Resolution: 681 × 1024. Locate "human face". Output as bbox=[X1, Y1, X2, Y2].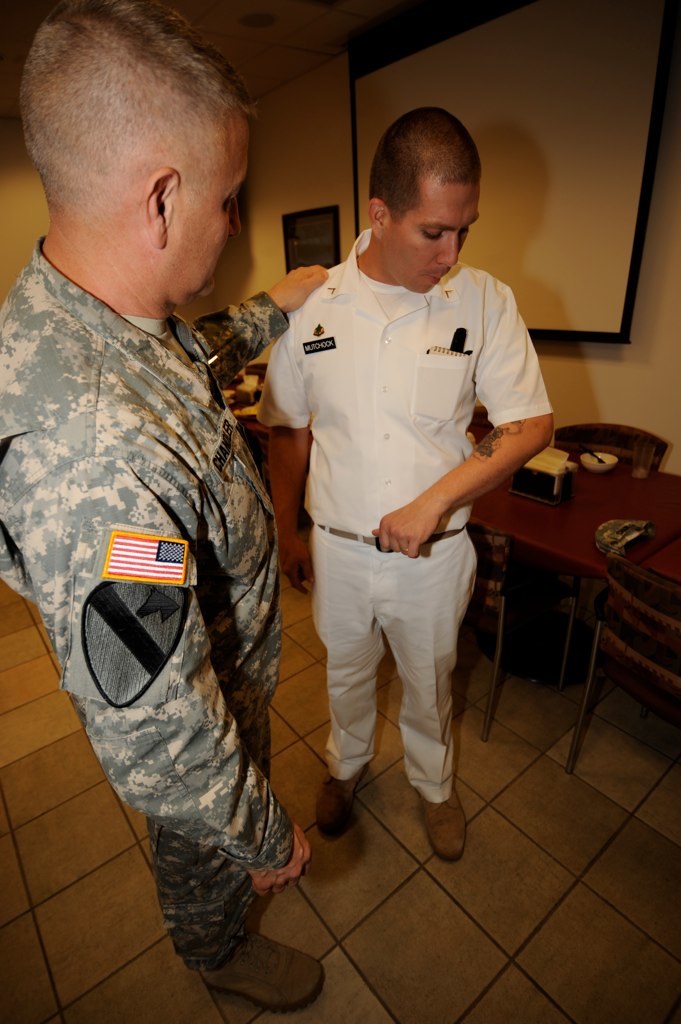
bbox=[384, 186, 477, 293].
